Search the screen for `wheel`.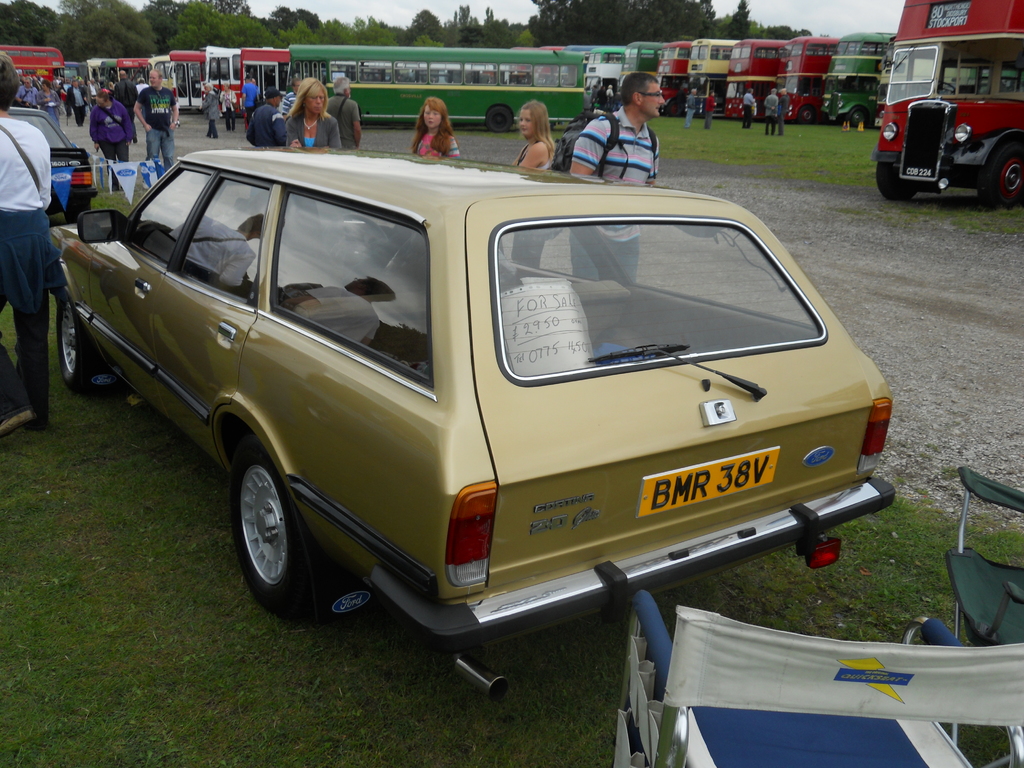
Found at region(56, 290, 116, 395).
